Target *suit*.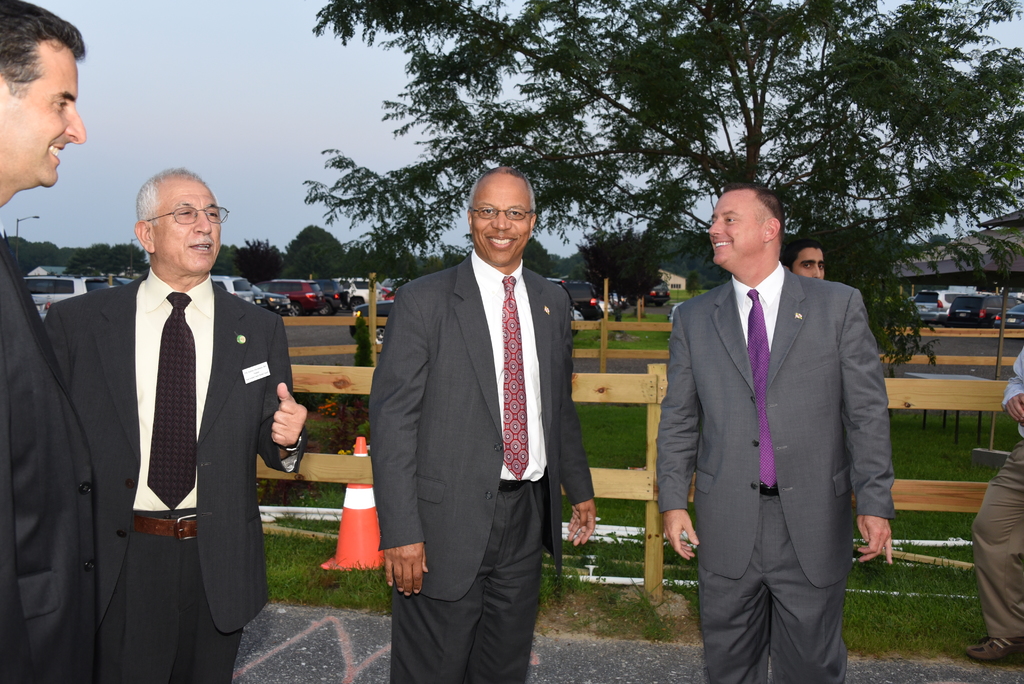
Target region: rect(0, 232, 98, 683).
